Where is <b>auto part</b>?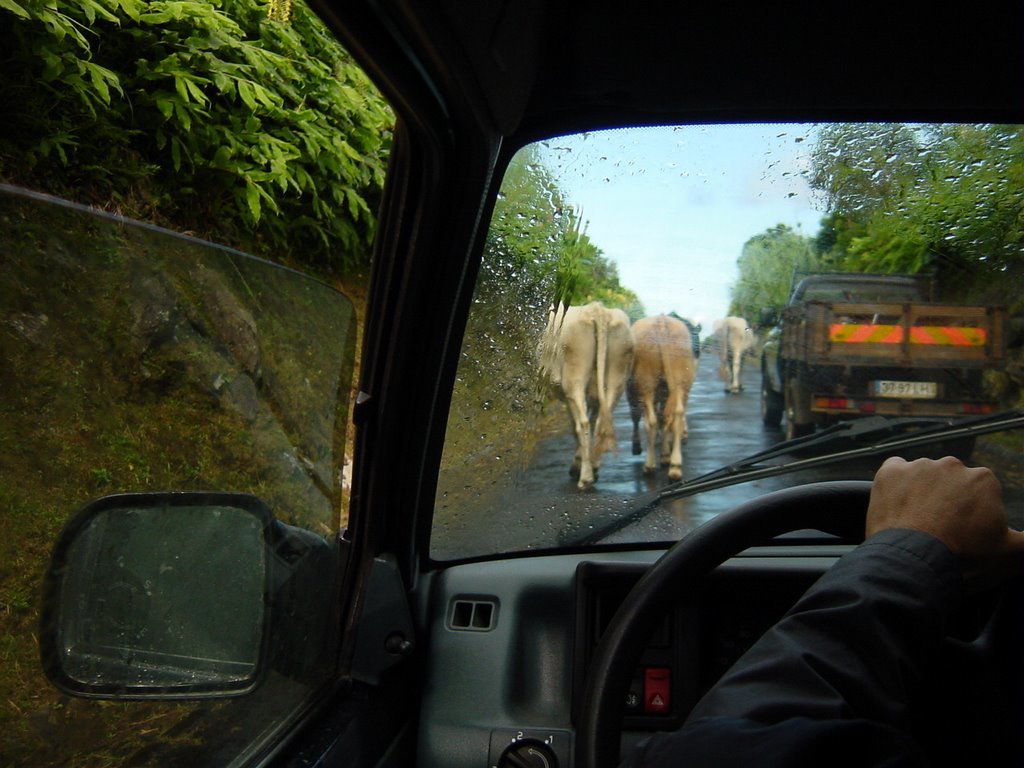
55,480,304,726.
